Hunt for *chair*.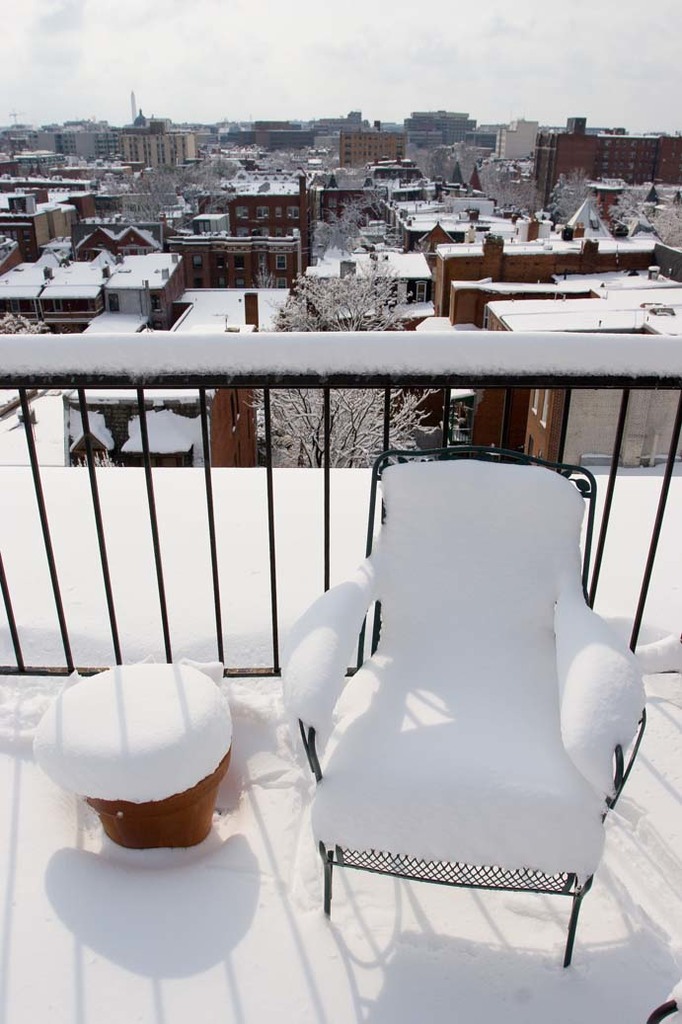
Hunted down at (266,483,630,1023).
